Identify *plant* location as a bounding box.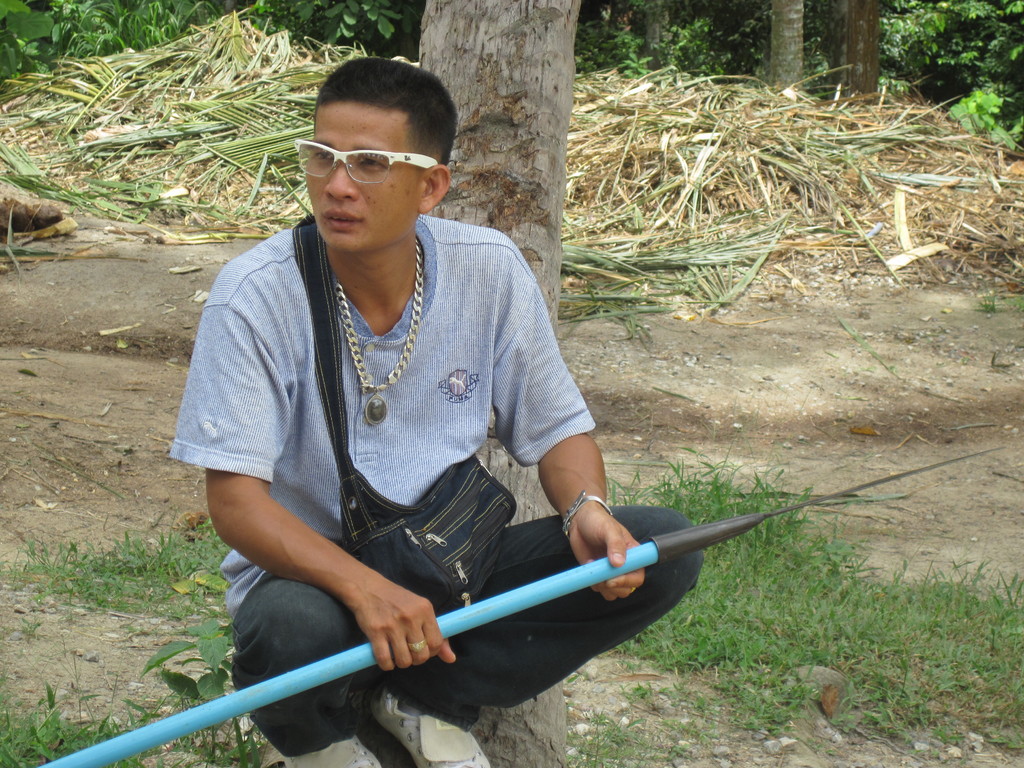
(x1=136, y1=606, x2=258, y2=767).
